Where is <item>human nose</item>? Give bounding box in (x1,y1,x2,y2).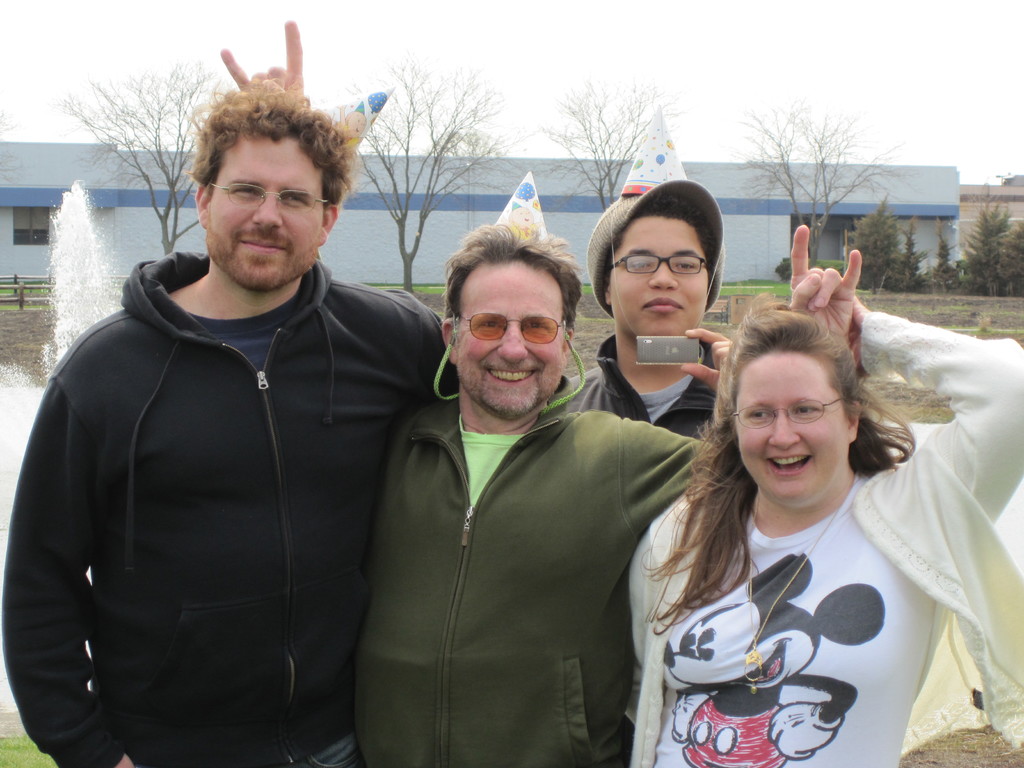
(494,320,527,364).
